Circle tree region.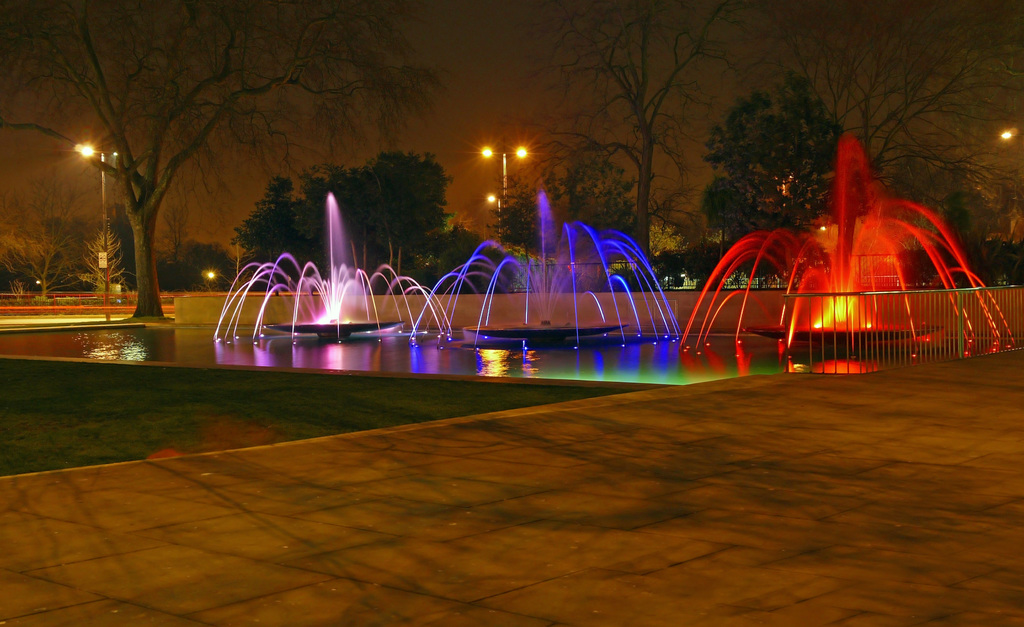
Region: box(743, 0, 1023, 325).
